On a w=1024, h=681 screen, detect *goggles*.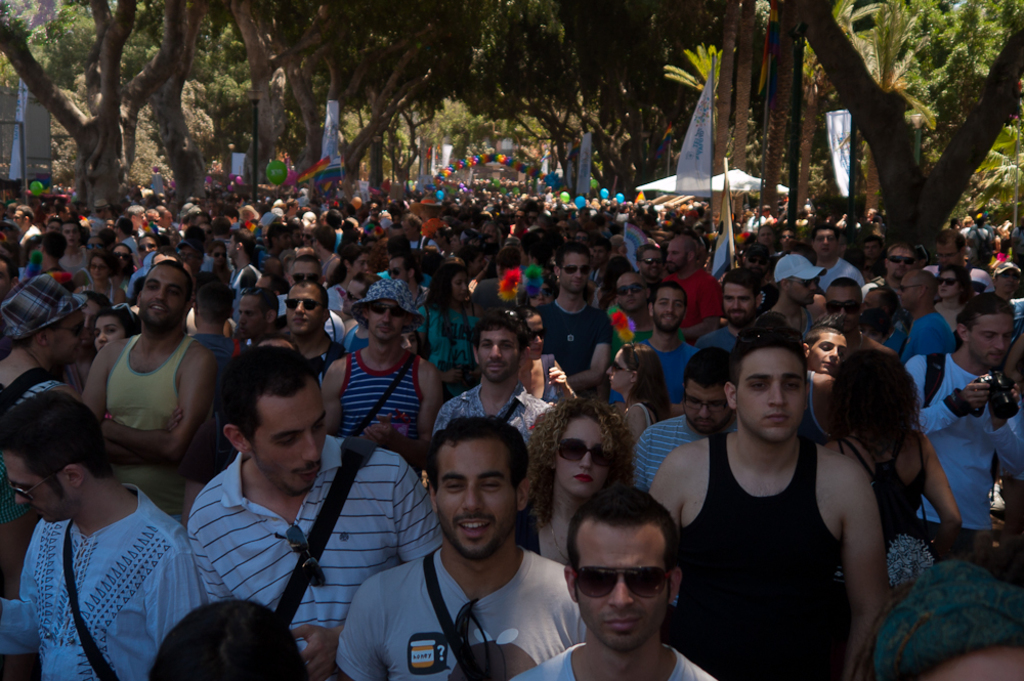
pyautogui.locateOnScreen(304, 232, 314, 240).
